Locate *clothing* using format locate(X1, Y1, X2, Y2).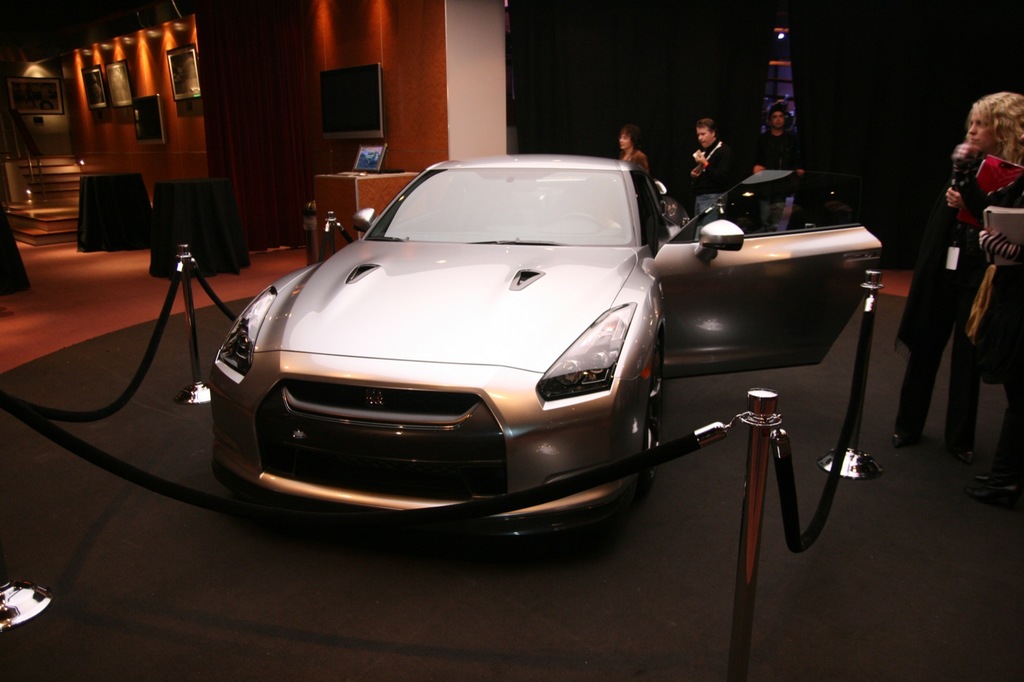
locate(687, 142, 726, 210).
